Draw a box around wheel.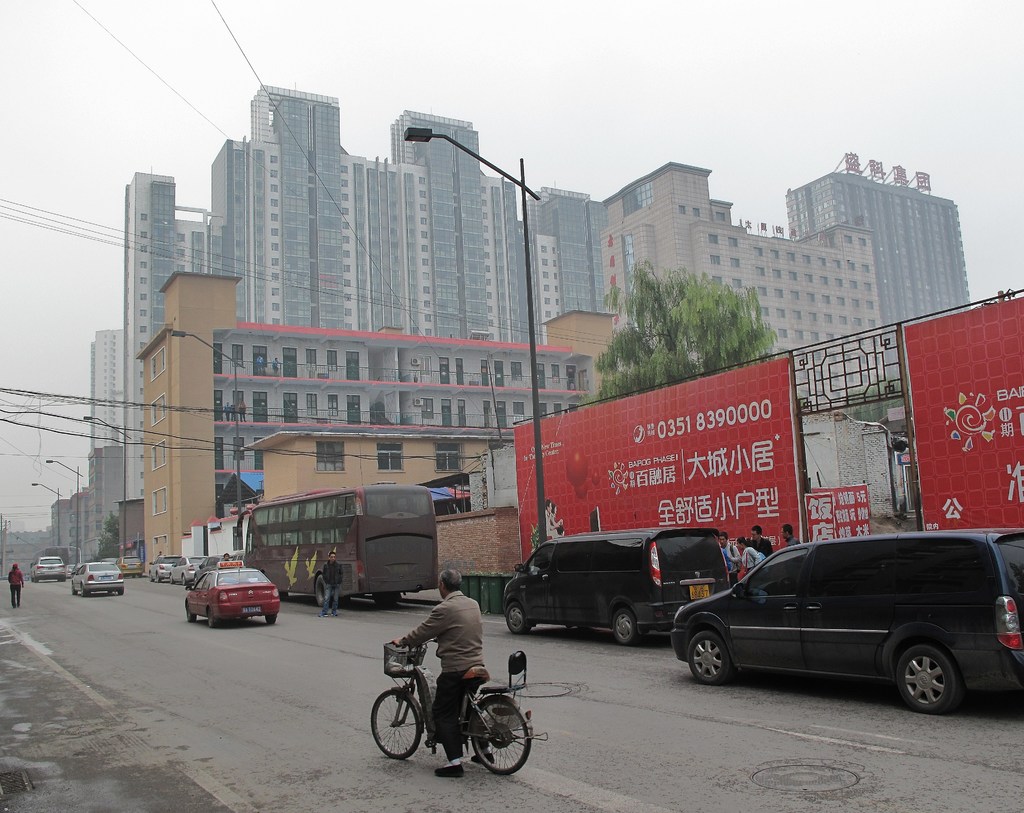
470,697,531,776.
